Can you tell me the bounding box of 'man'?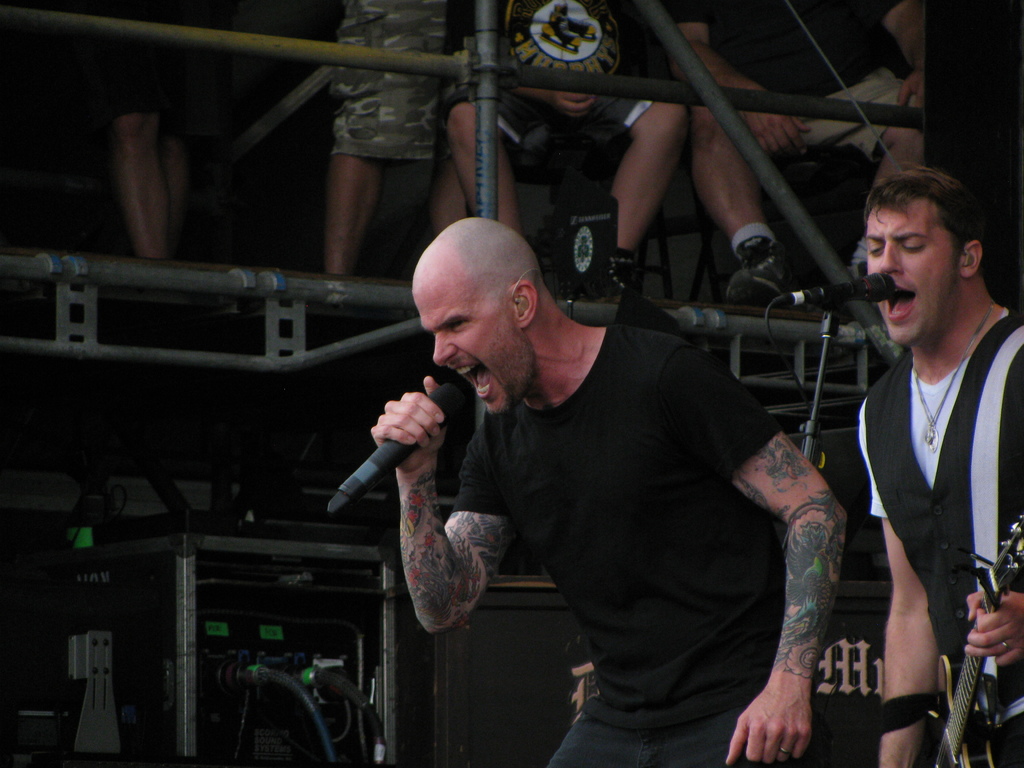
[left=369, top=214, right=849, bottom=767].
